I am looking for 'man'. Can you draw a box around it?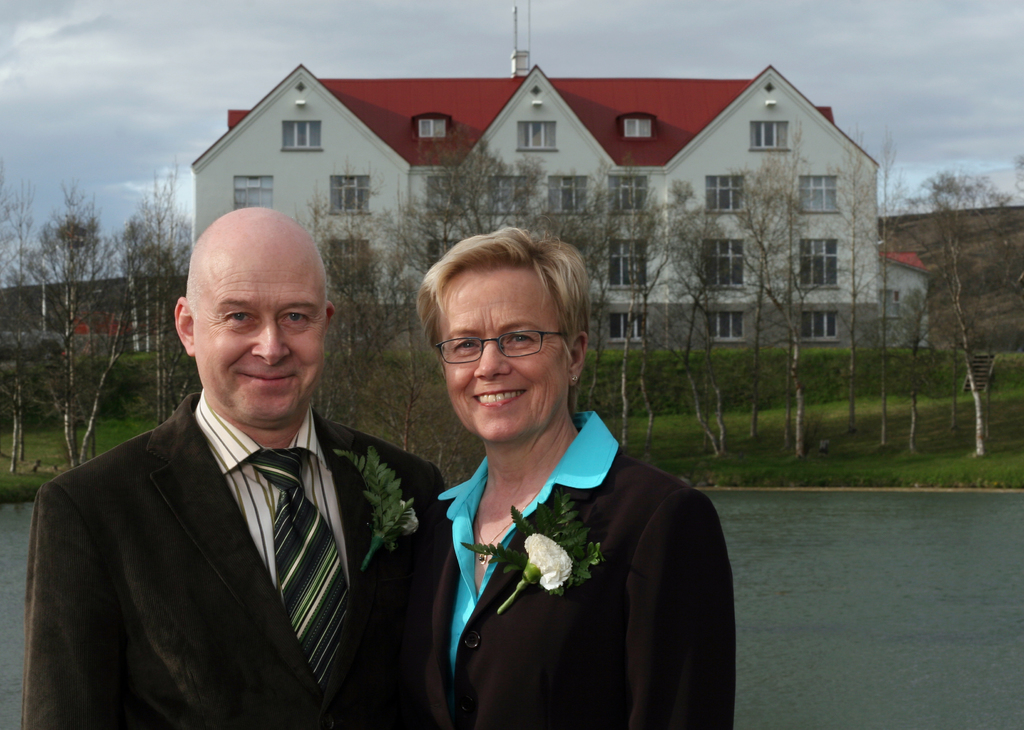
Sure, the bounding box is box(39, 208, 420, 729).
